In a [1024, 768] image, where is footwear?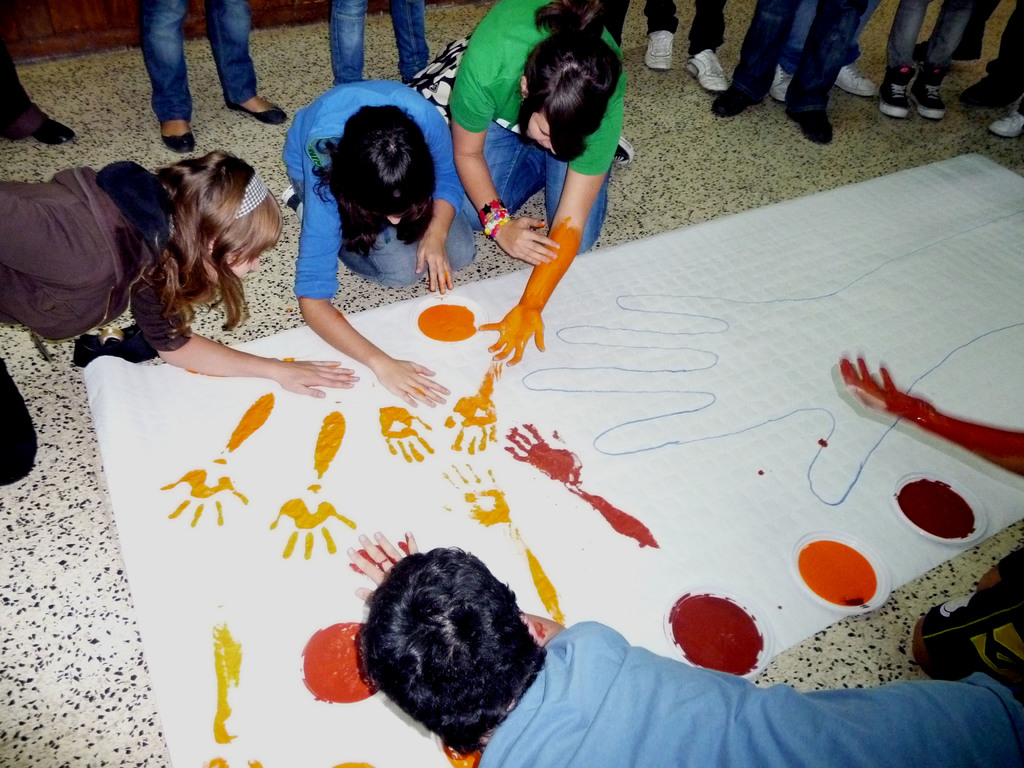
crop(648, 31, 676, 72).
